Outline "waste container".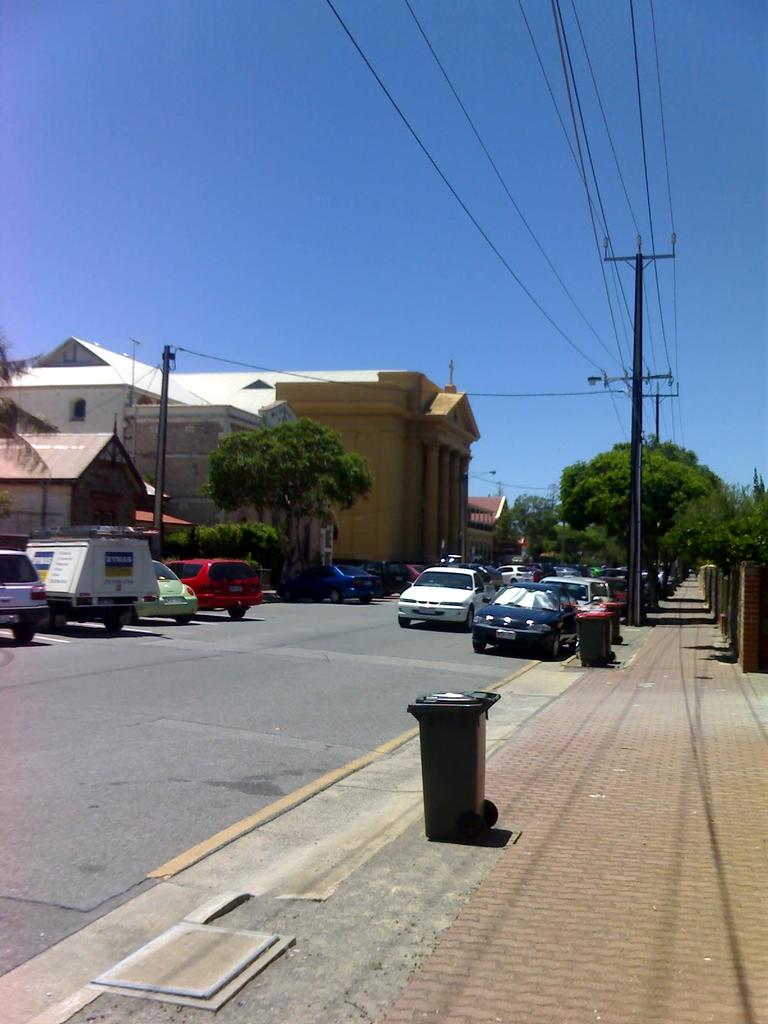
Outline: x1=570, y1=600, x2=611, y2=673.
